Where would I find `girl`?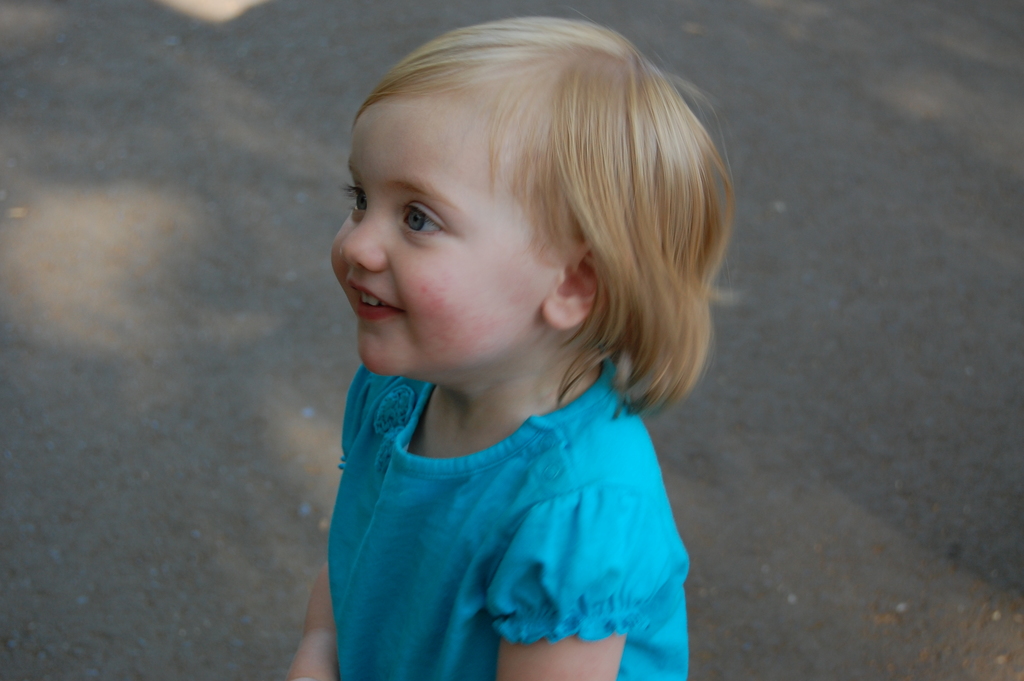
At crop(282, 6, 739, 680).
